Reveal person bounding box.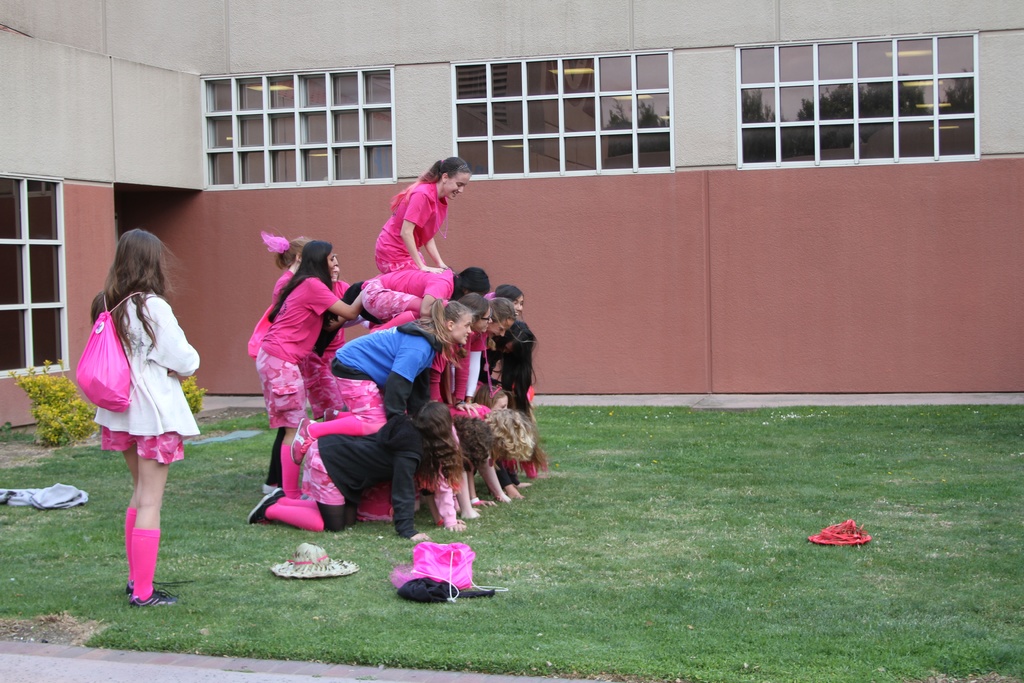
Revealed: box=[250, 229, 307, 341].
